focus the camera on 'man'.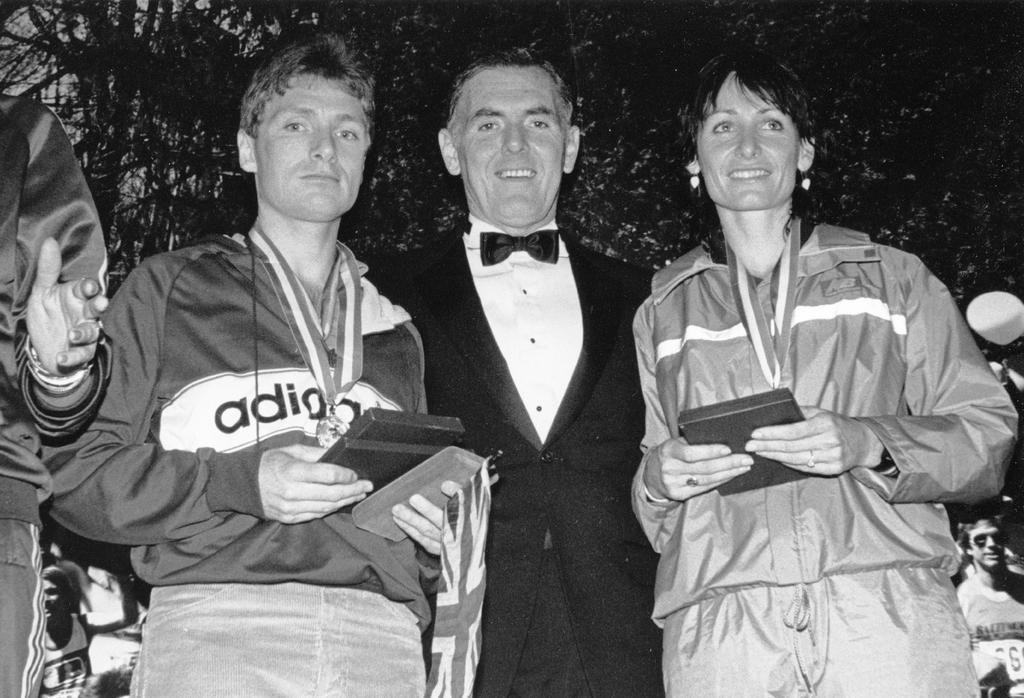
Focus region: [948, 506, 1023, 697].
